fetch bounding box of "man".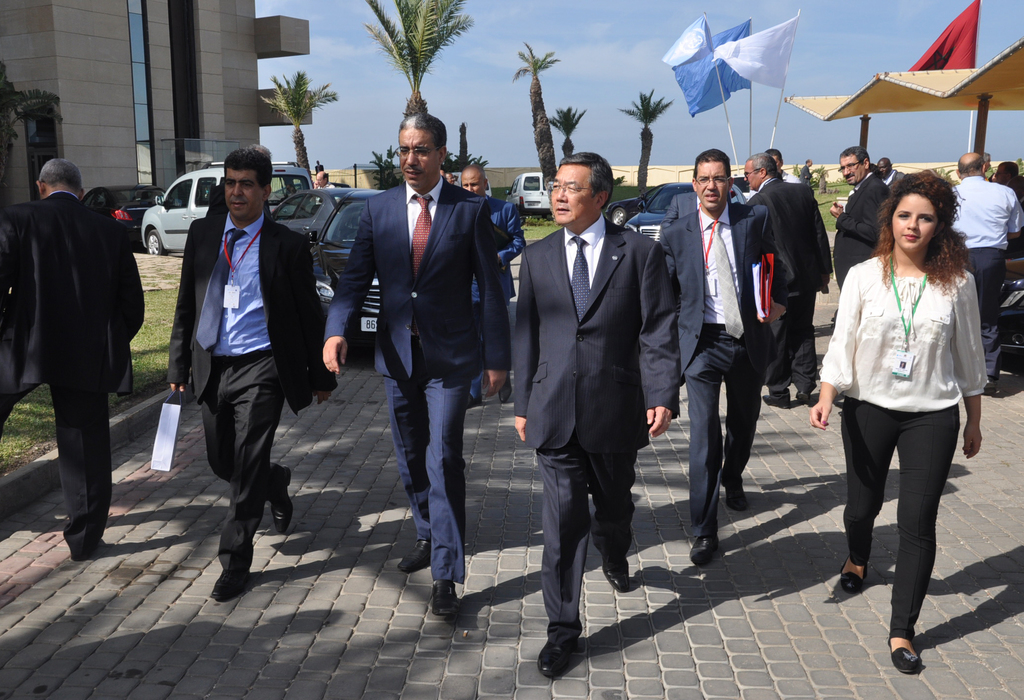
Bbox: [left=164, top=148, right=339, bottom=603].
